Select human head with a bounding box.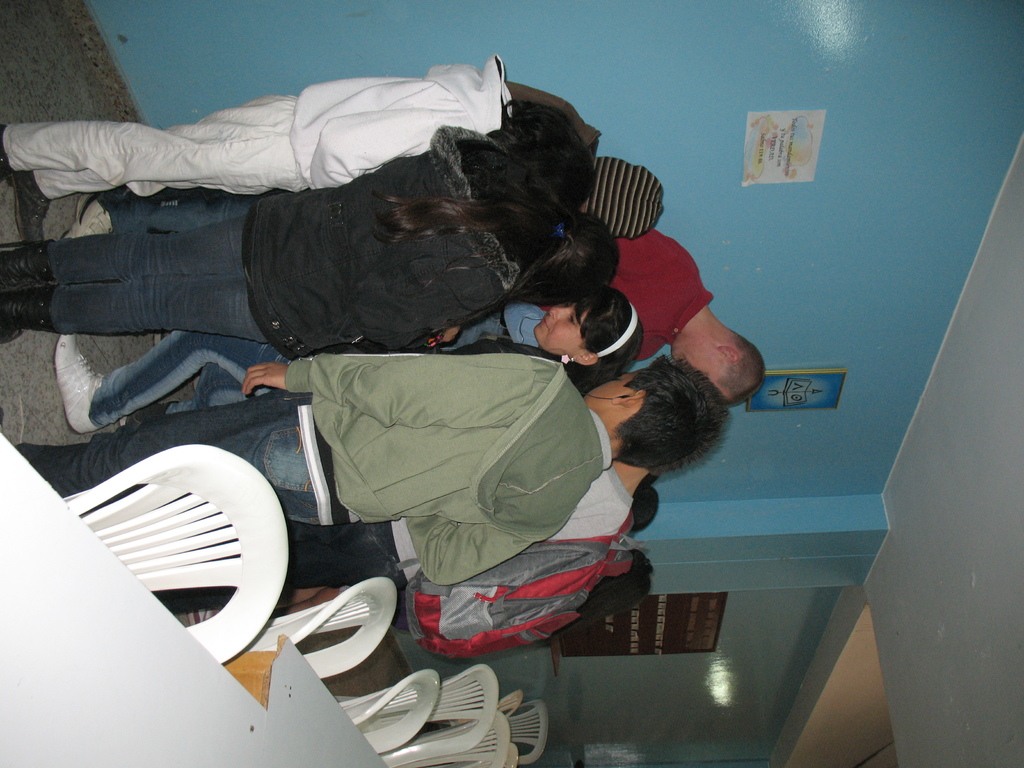
{"x1": 629, "y1": 484, "x2": 659, "y2": 535}.
